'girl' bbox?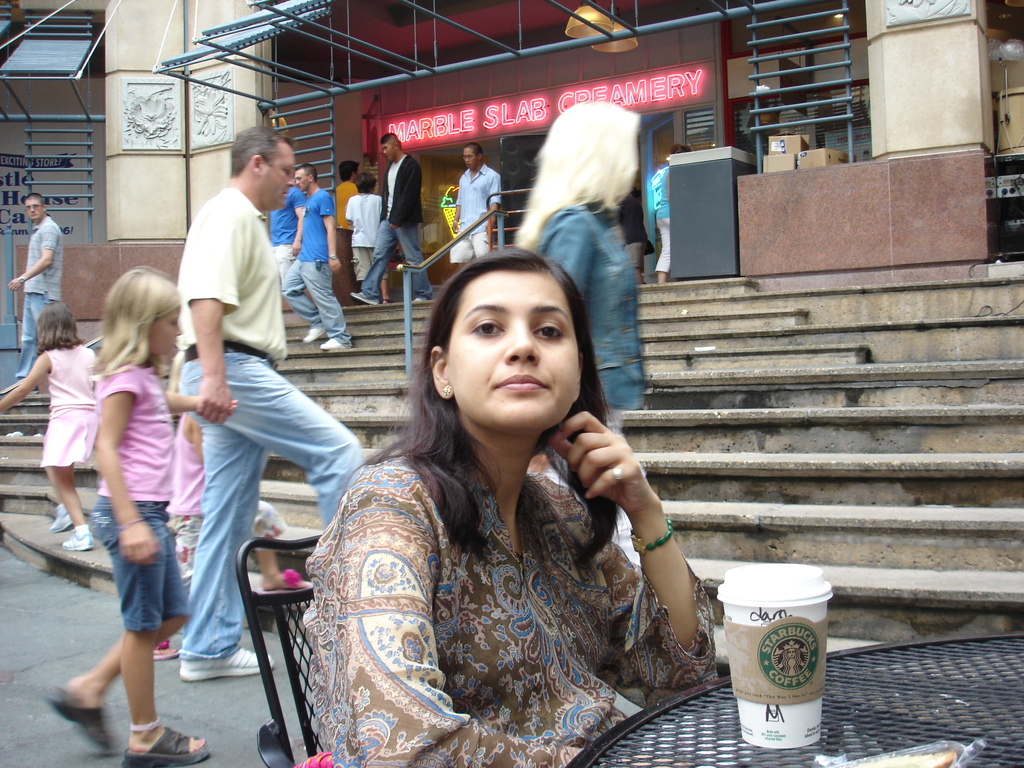
box(153, 331, 309, 658)
